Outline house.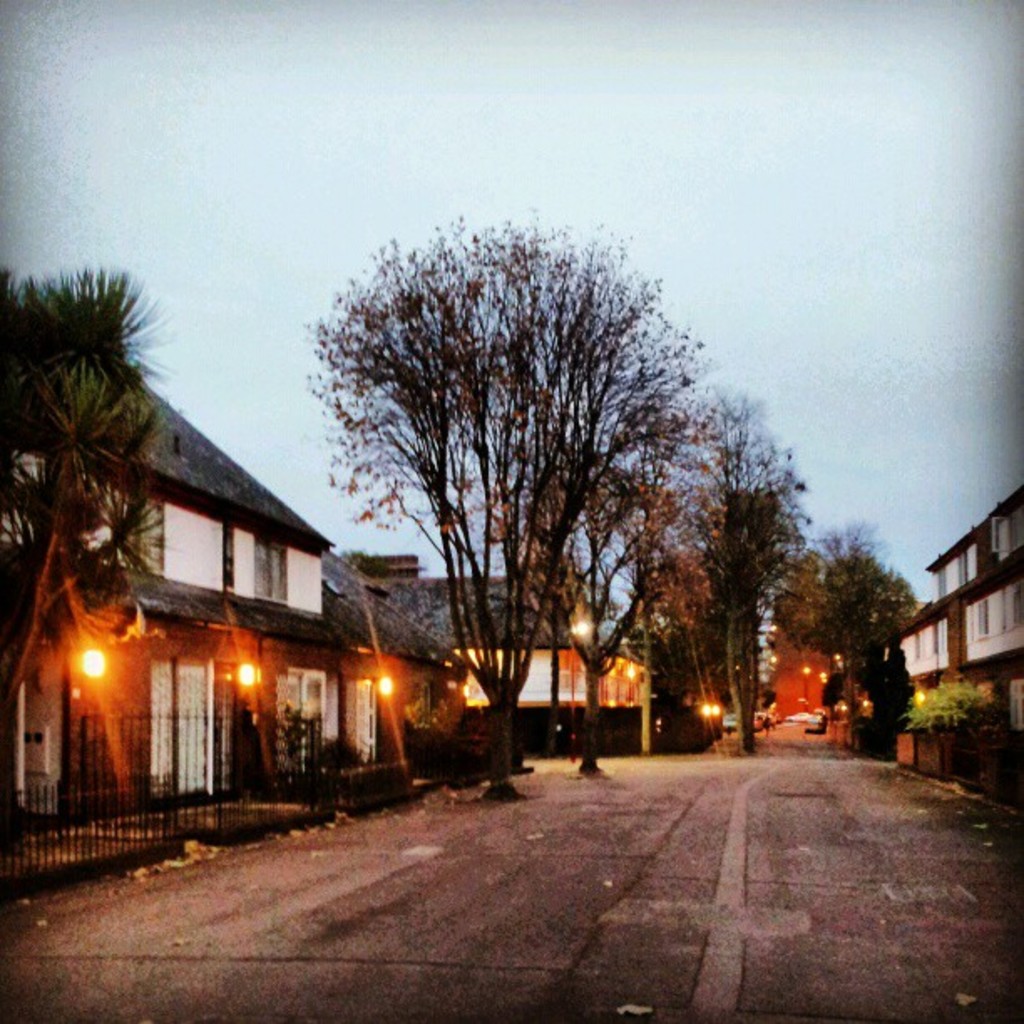
Outline: locate(23, 263, 415, 862).
